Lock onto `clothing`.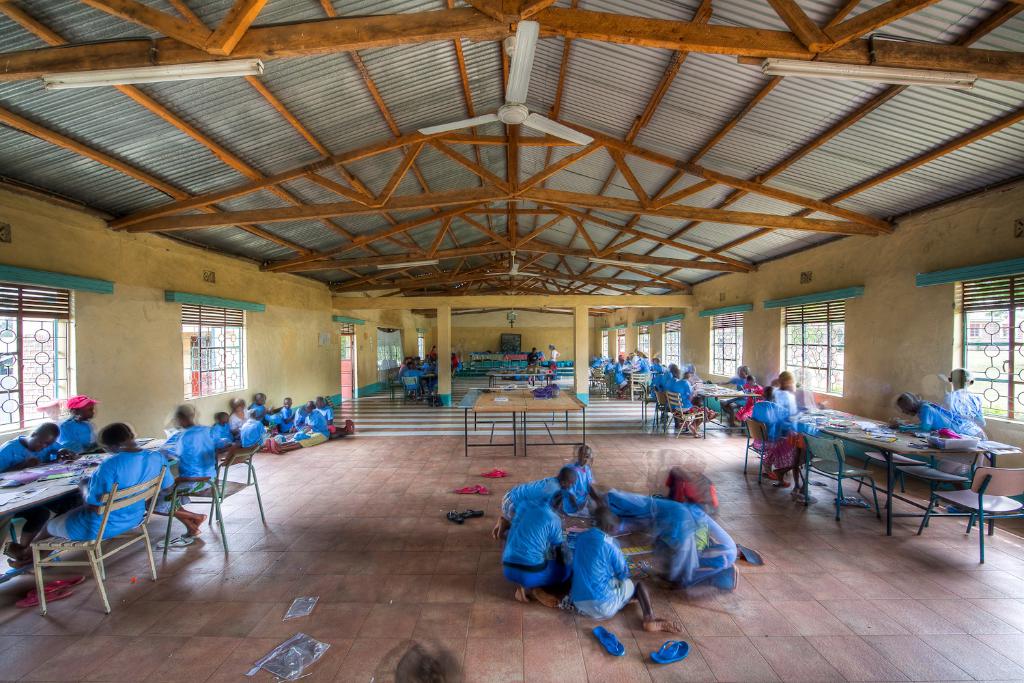
Locked: box=[504, 569, 554, 583].
